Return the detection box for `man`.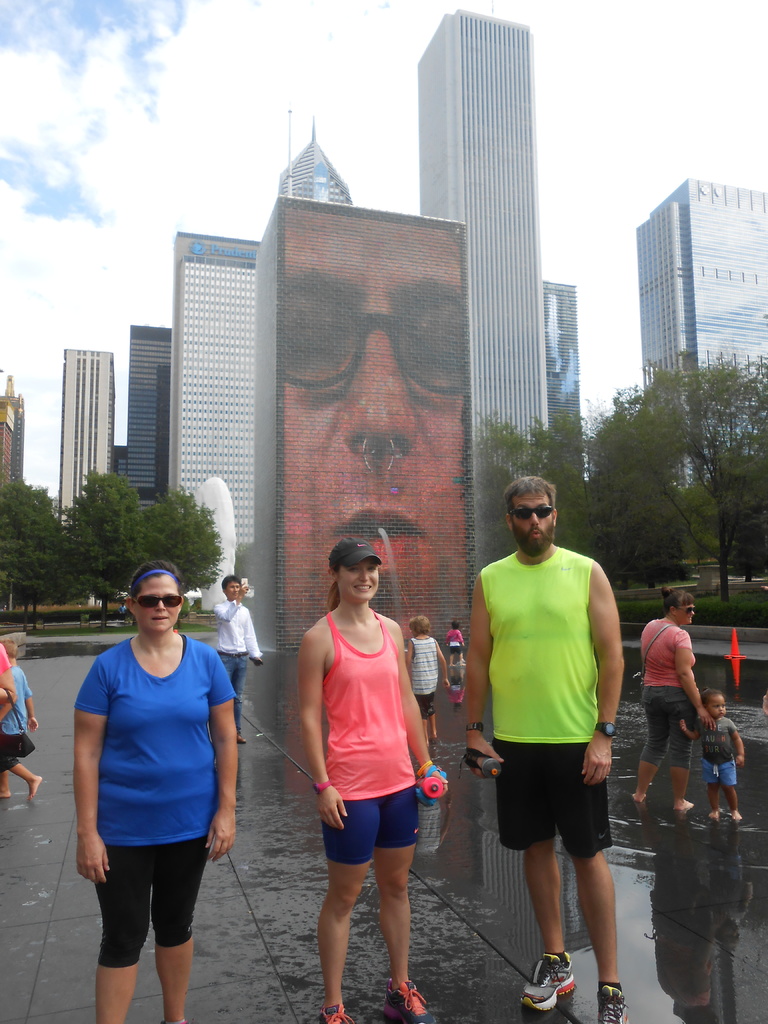
466/479/643/988.
